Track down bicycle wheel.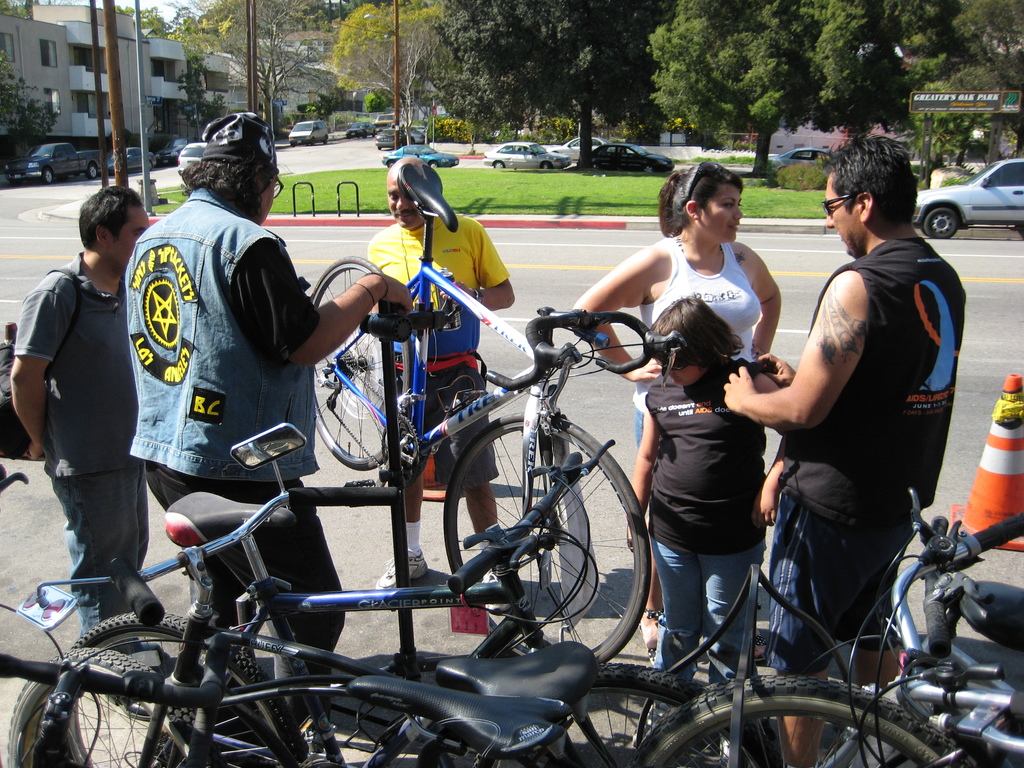
Tracked to region(627, 676, 986, 767).
